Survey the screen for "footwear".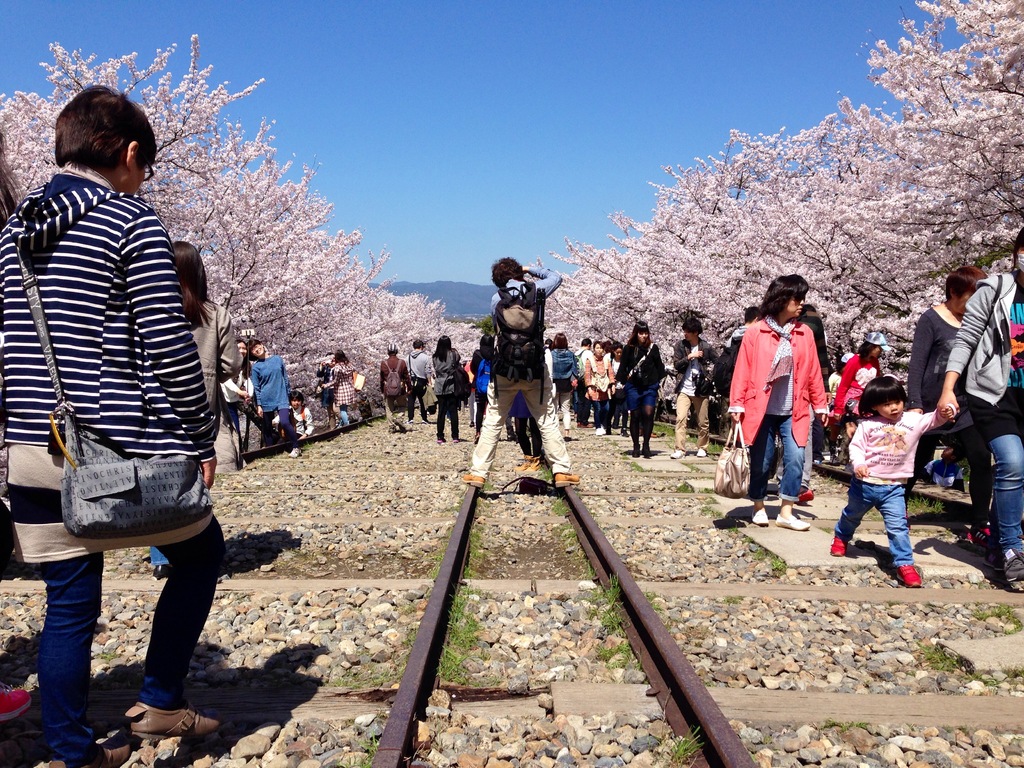
Survey found: locate(396, 421, 408, 433).
